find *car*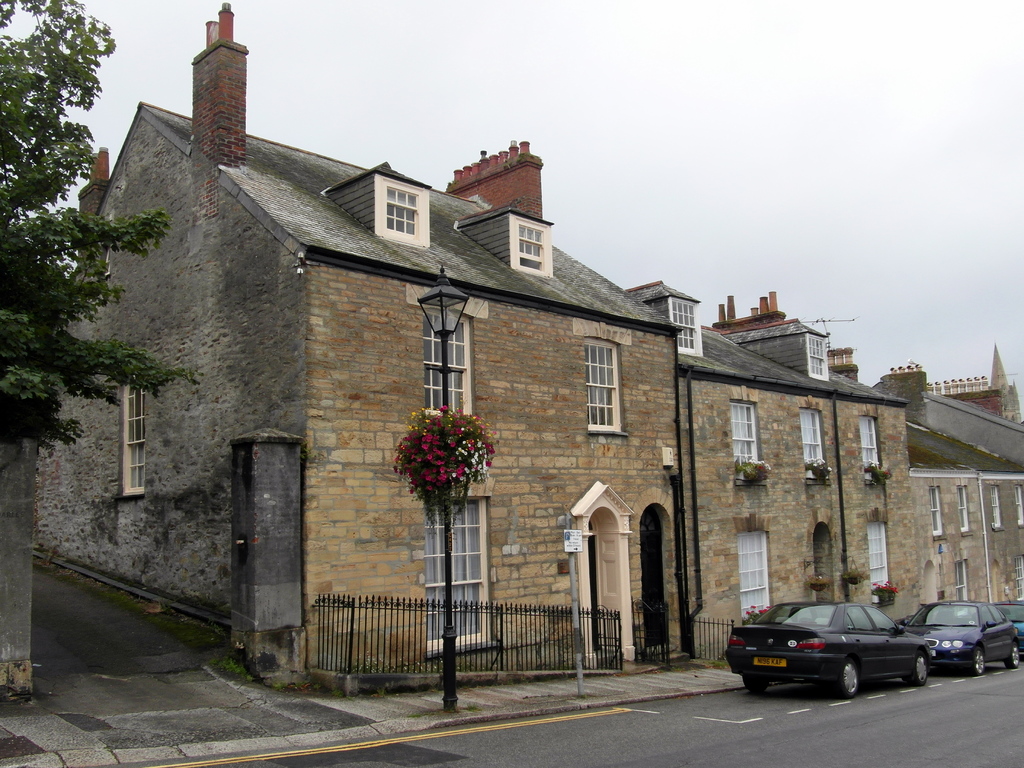
[726,602,936,701]
